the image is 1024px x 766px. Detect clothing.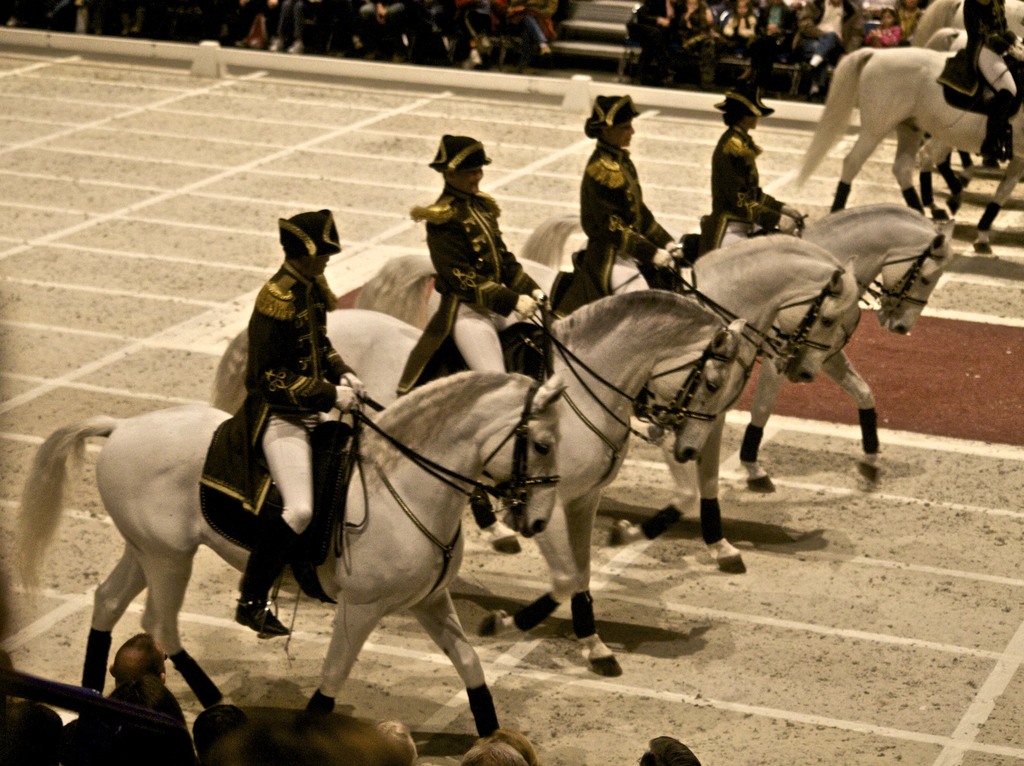
Detection: [left=571, top=138, right=676, bottom=296].
